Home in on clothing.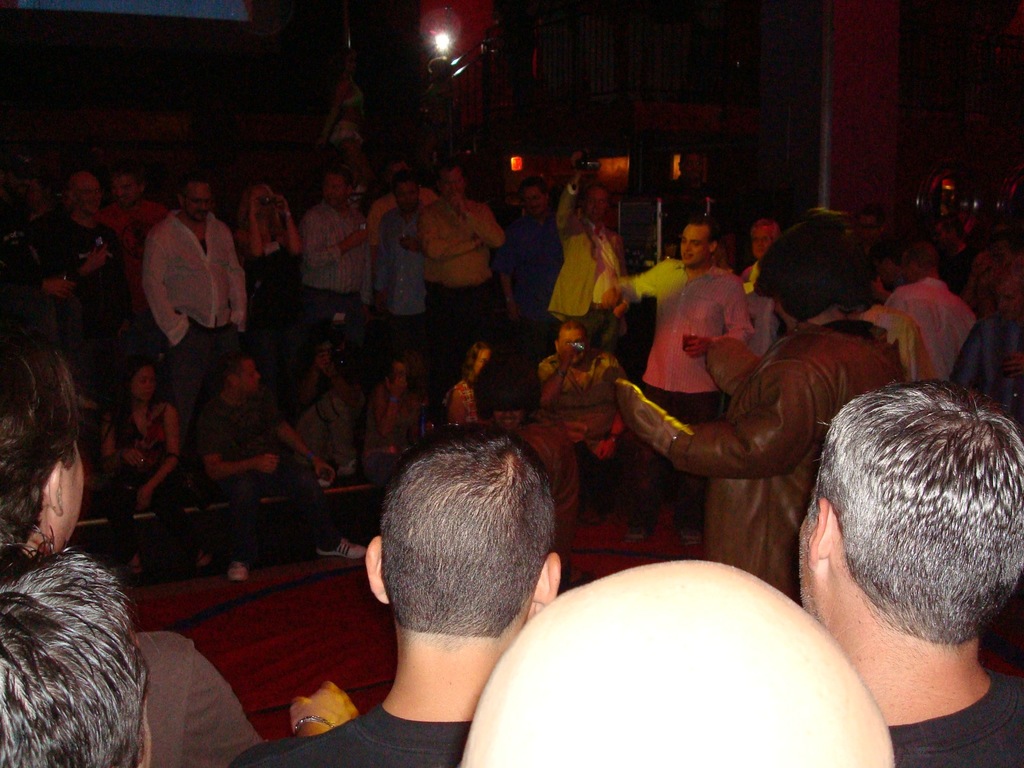
Homed in at <box>626,261,757,527</box>.
